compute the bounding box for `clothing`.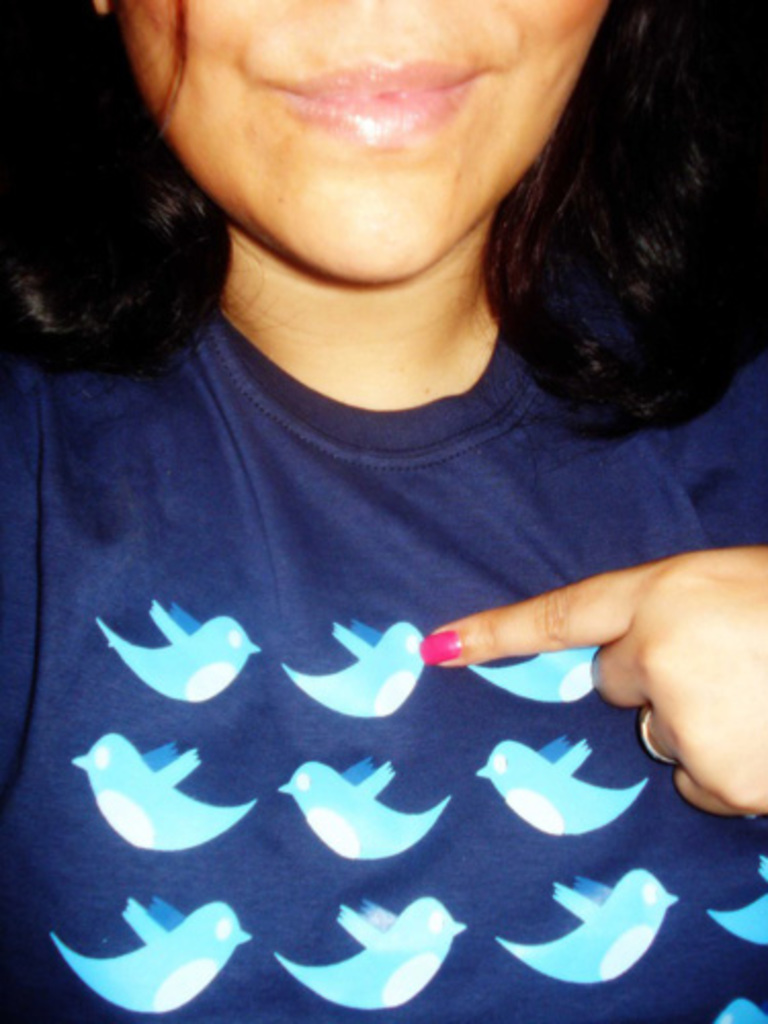
<region>0, 301, 766, 1022</region>.
